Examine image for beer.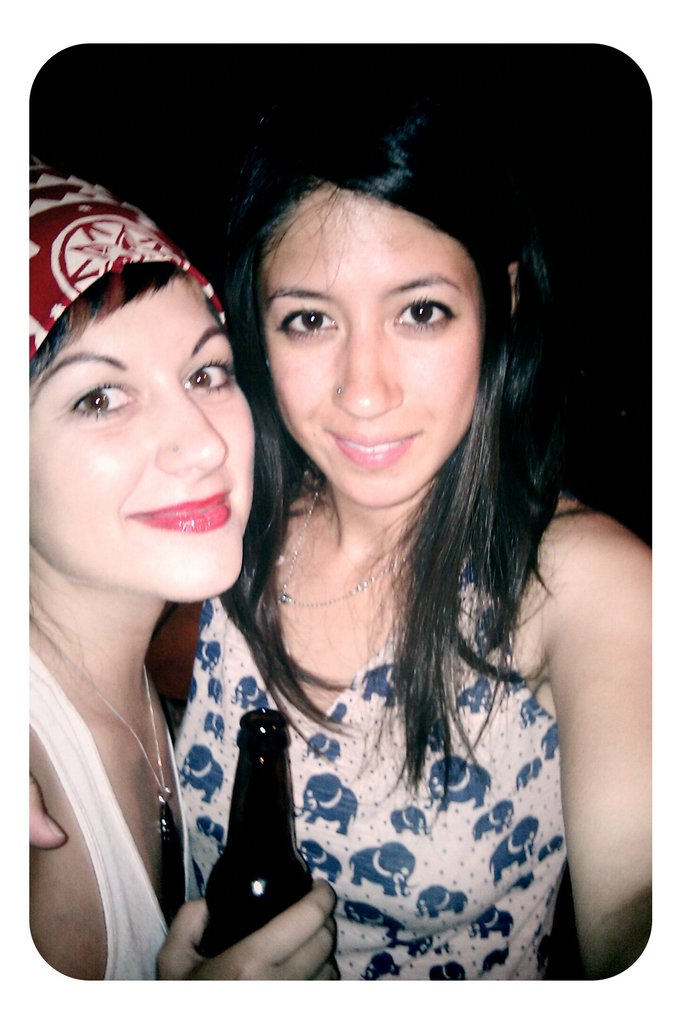
Examination result: (194,710,309,959).
